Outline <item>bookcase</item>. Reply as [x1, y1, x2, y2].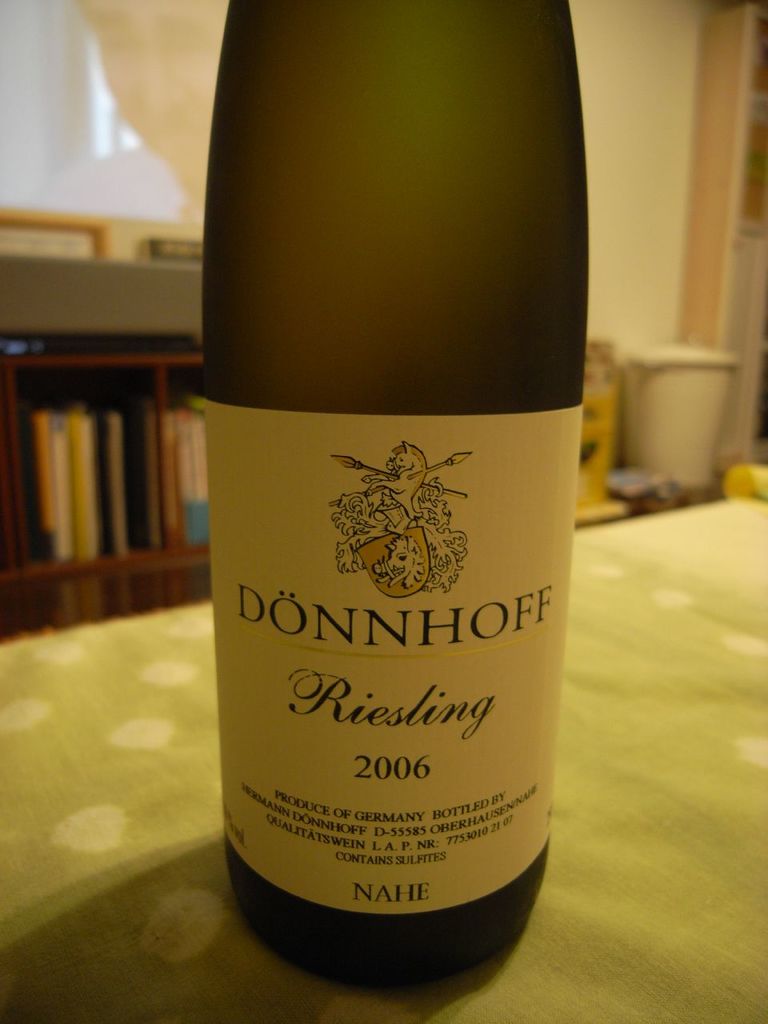
[15, 317, 199, 646].
